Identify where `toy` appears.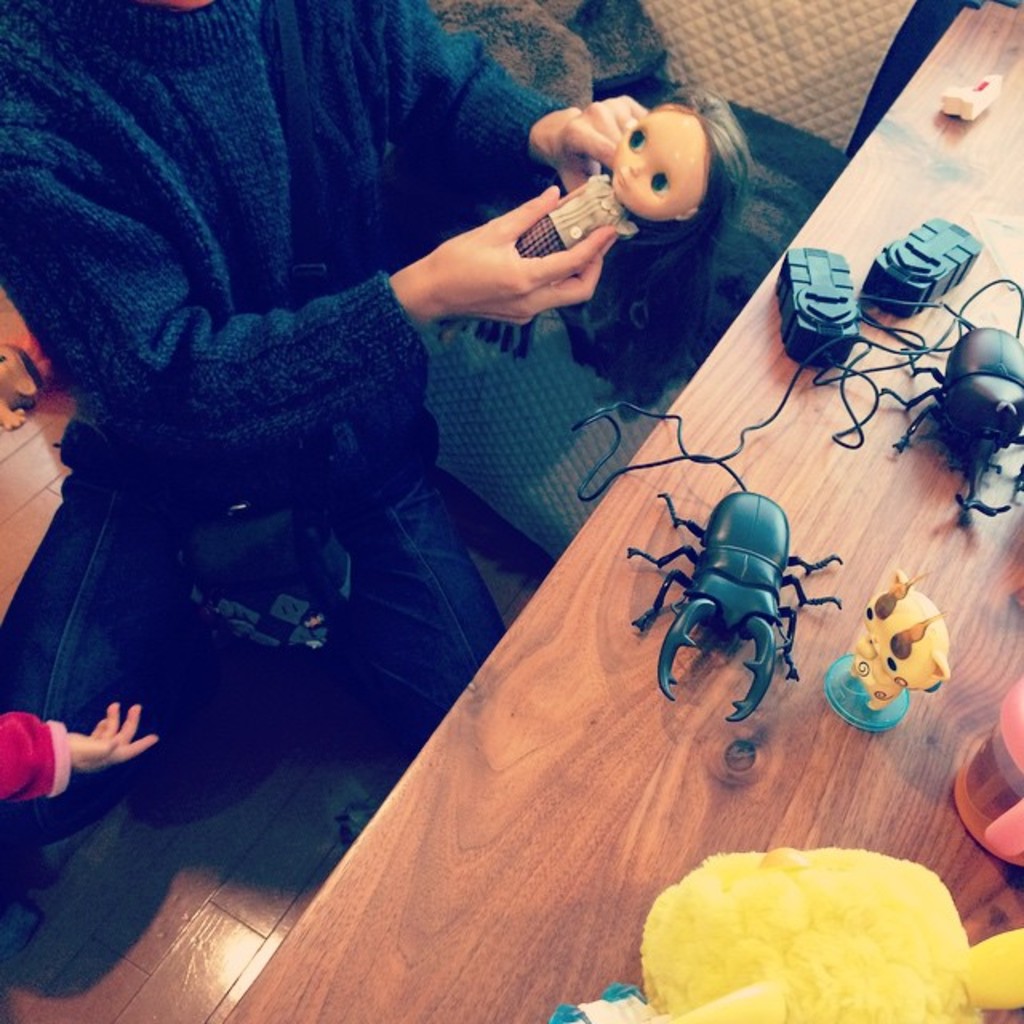
Appears at 838:573:958:754.
